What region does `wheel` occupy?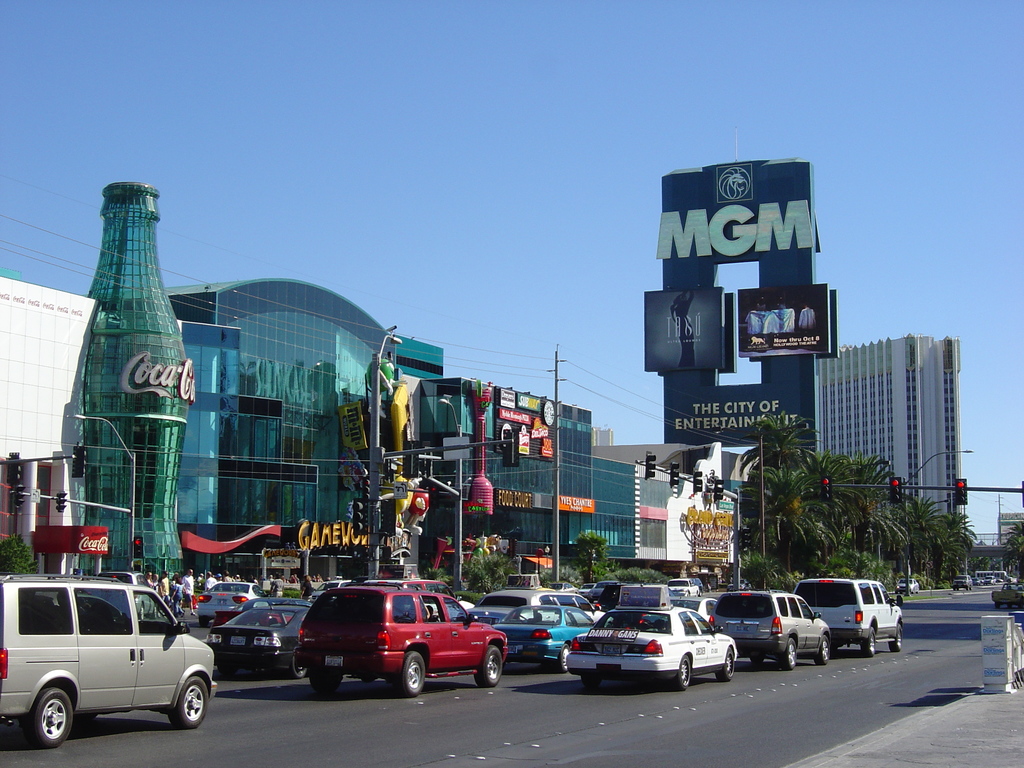
557,644,576,676.
